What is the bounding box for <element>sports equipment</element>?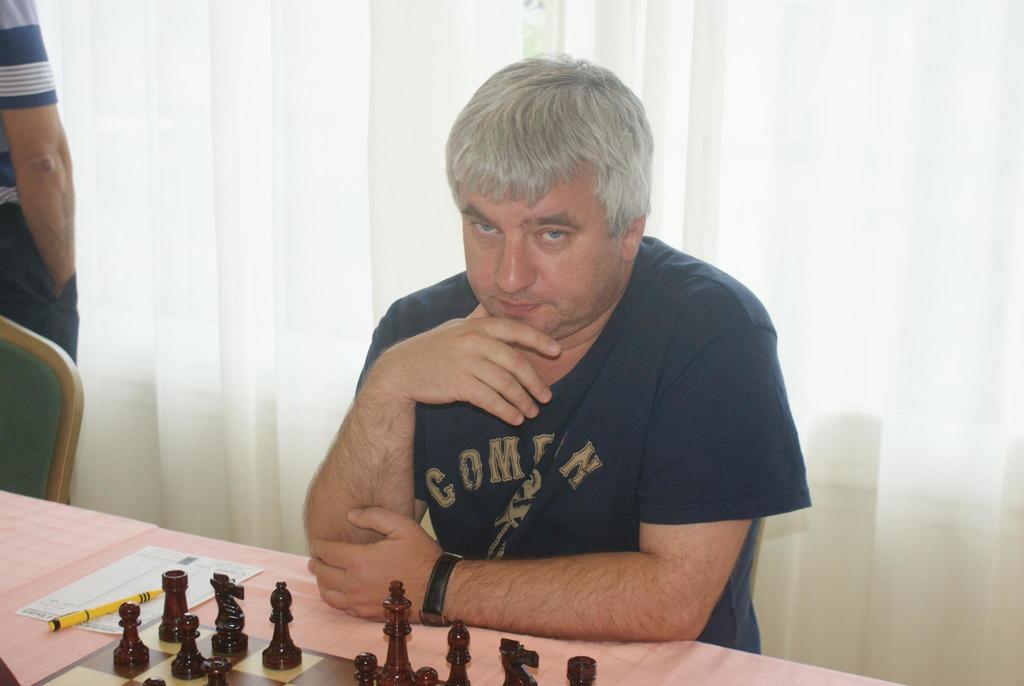
locate(31, 612, 451, 685).
